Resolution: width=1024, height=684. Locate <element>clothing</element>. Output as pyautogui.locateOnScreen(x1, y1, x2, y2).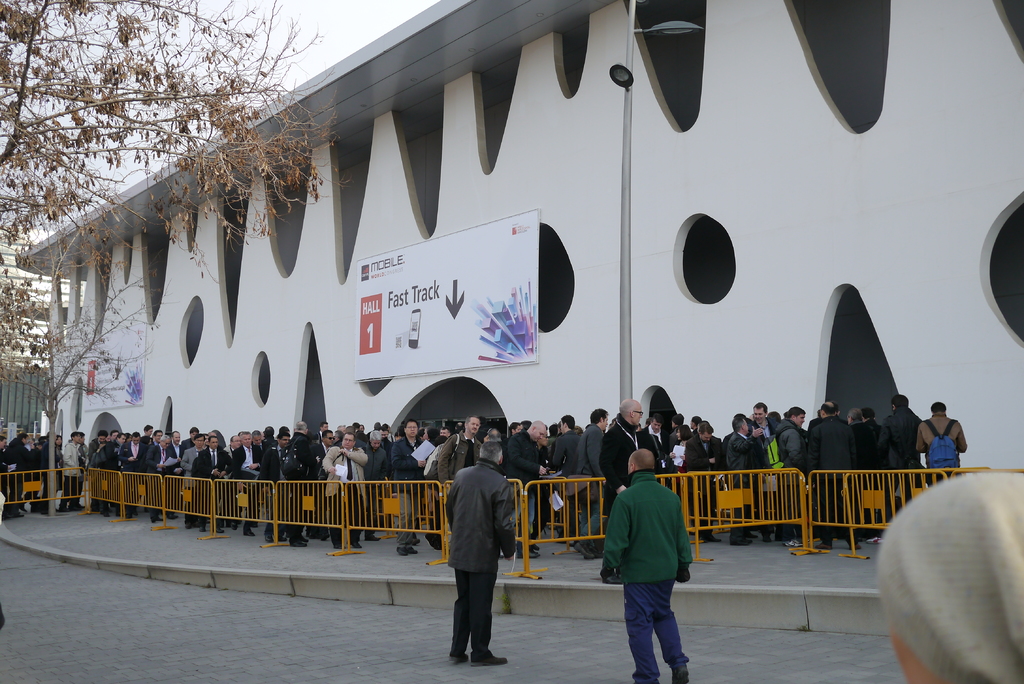
pyautogui.locateOnScreen(222, 444, 239, 485).
